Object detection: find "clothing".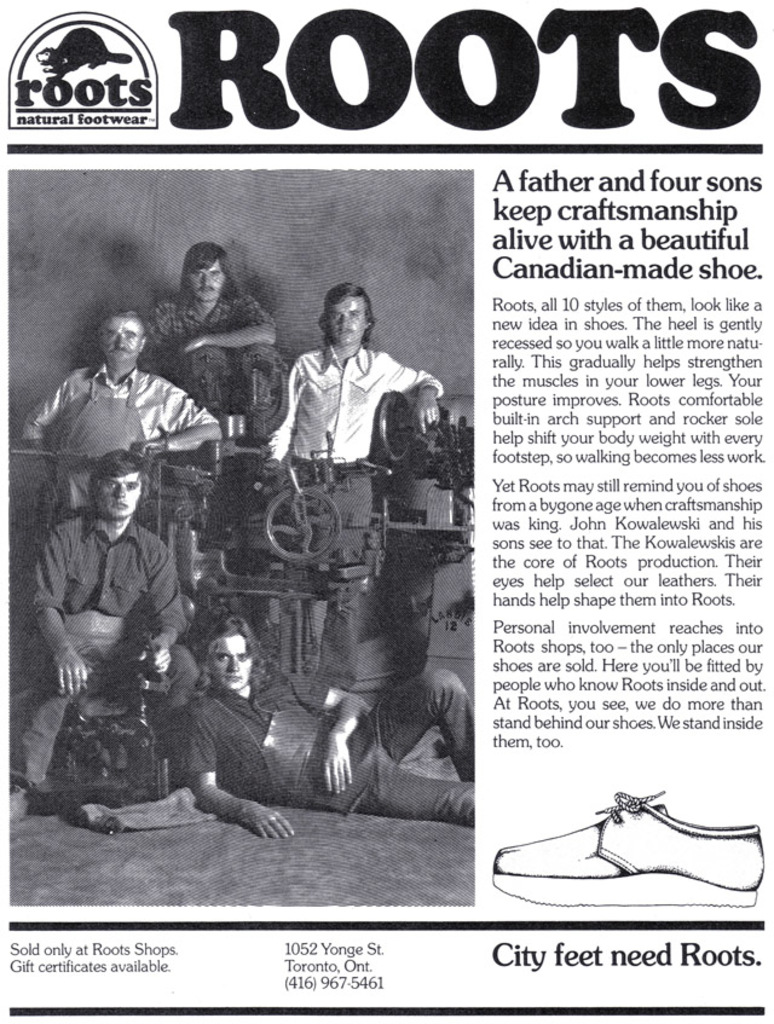
[left=8, top=508, right=201, bottom=783].
